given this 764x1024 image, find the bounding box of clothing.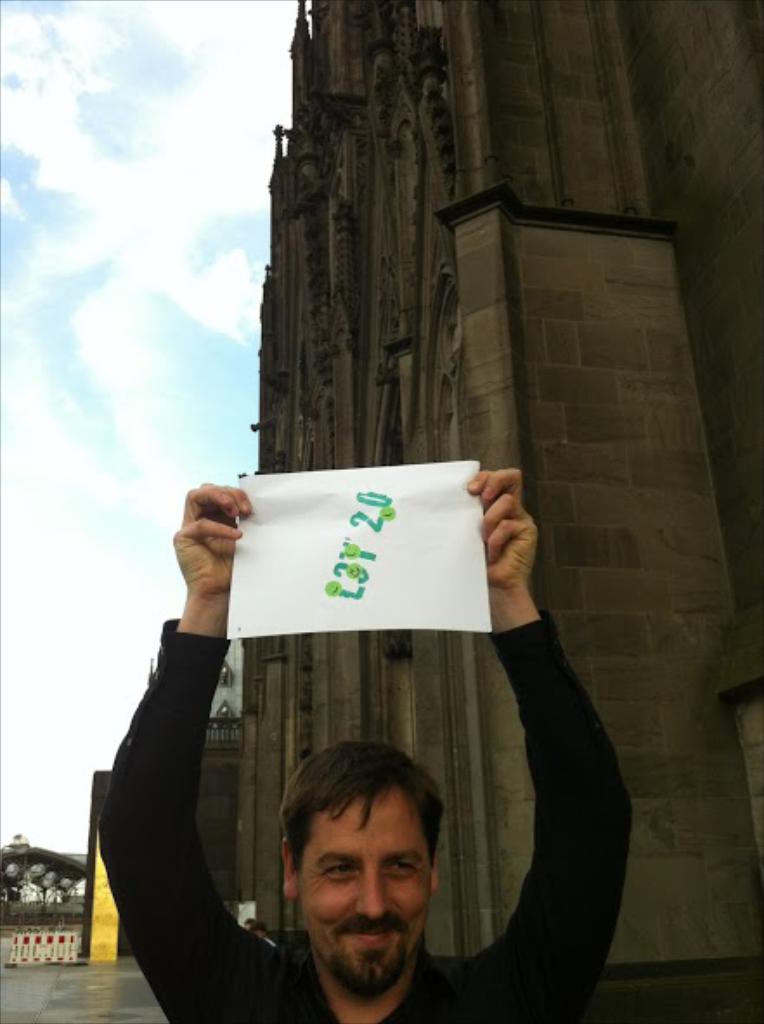
l=95, t=605, r=636, b=1022.
